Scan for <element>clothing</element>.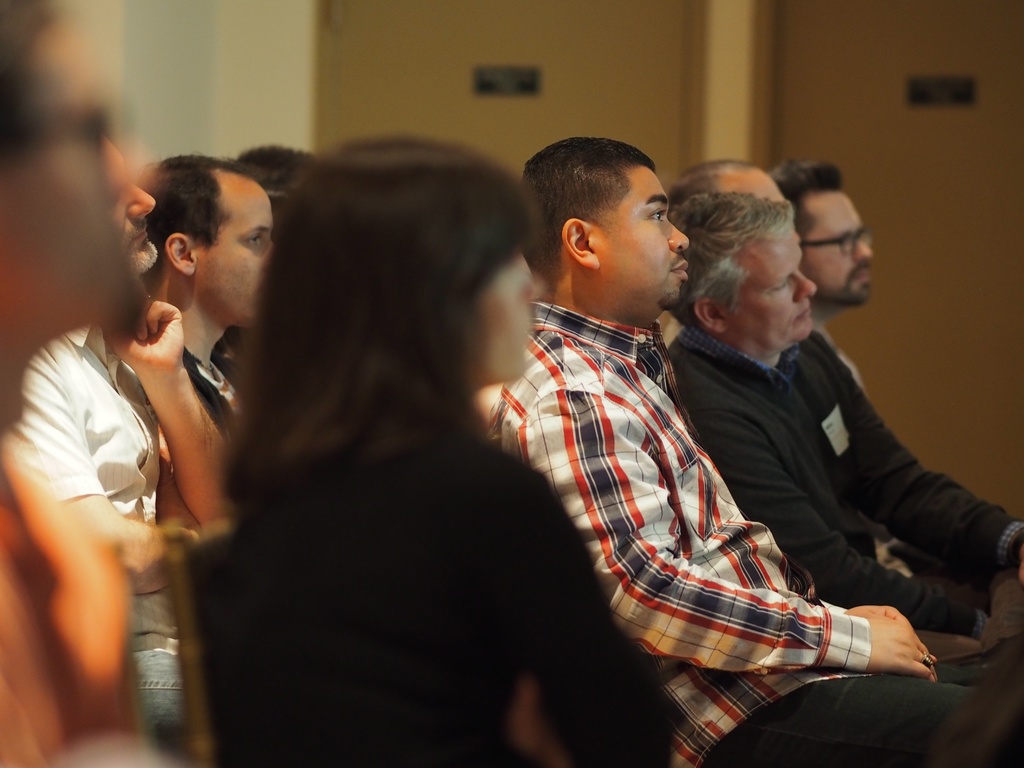
Scan result: select_region(196, 410, 682, 767).
